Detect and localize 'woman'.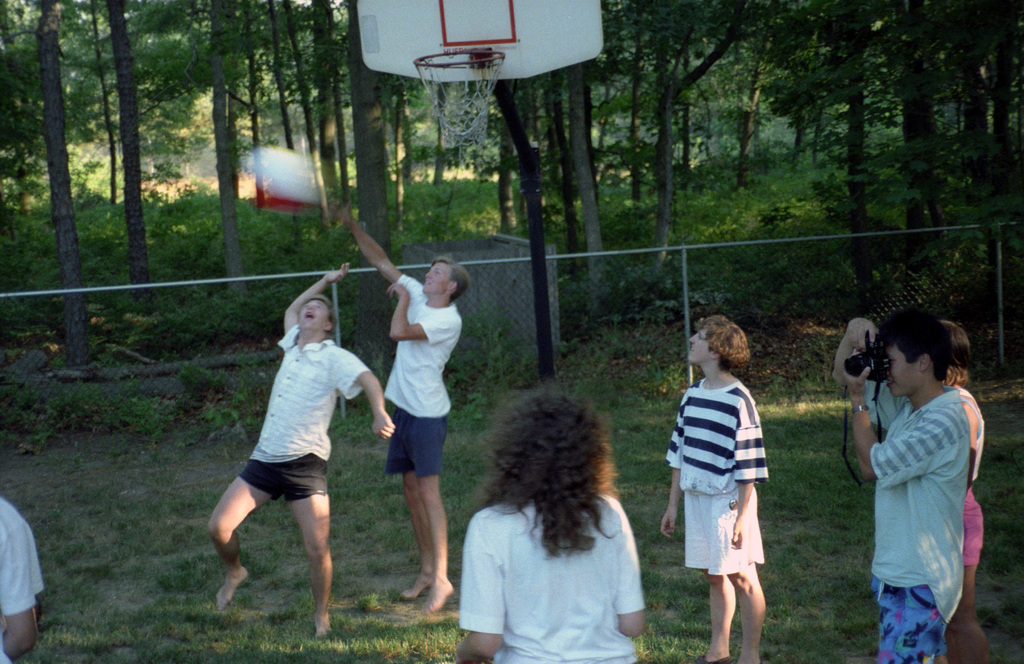
Localized at box(458, 393, 649, 663).
